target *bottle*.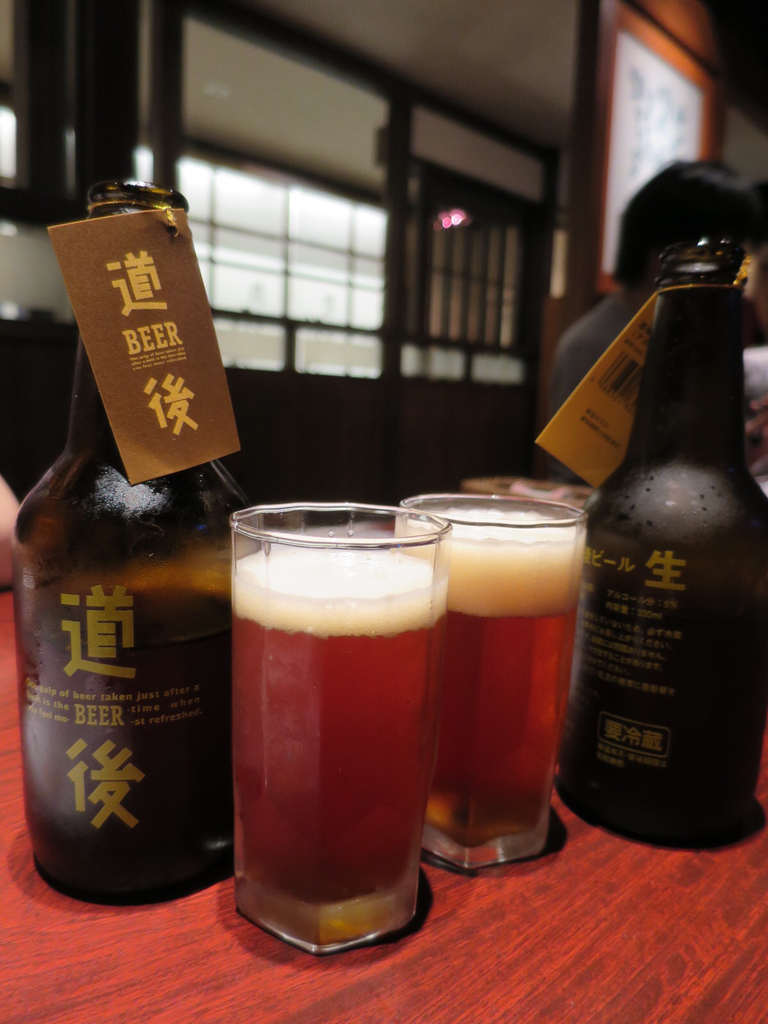
Target region: (left=11, top=173, right=256, bottom=900).
